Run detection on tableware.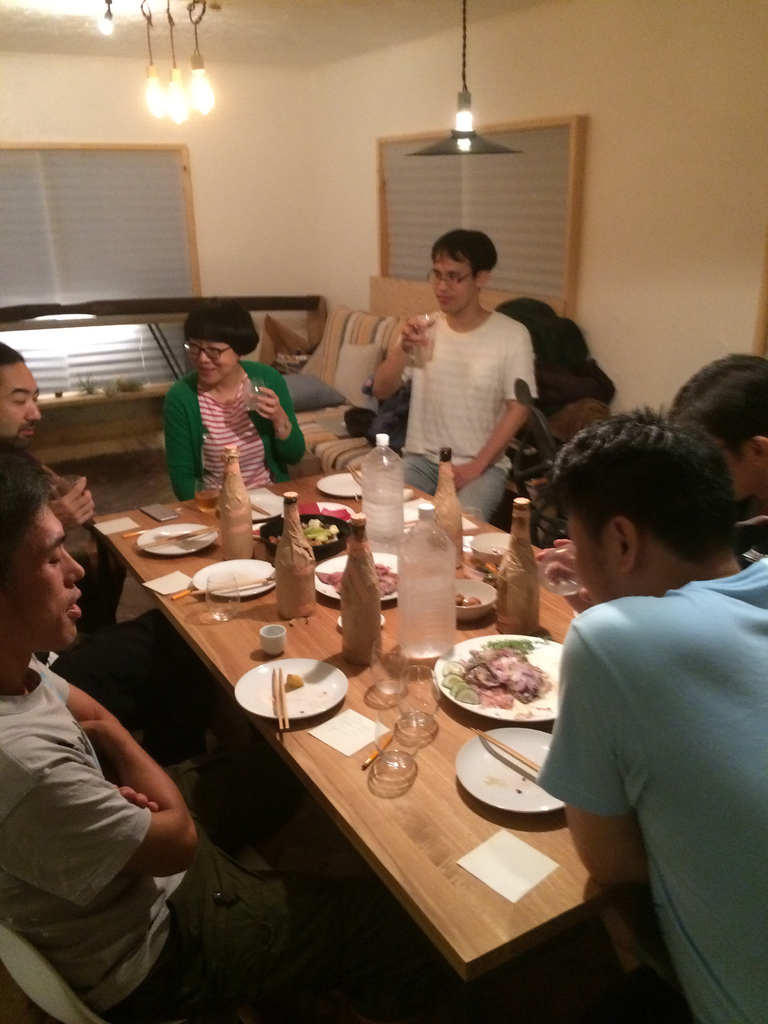
Result: BBox(136, 521, 220, 557).
